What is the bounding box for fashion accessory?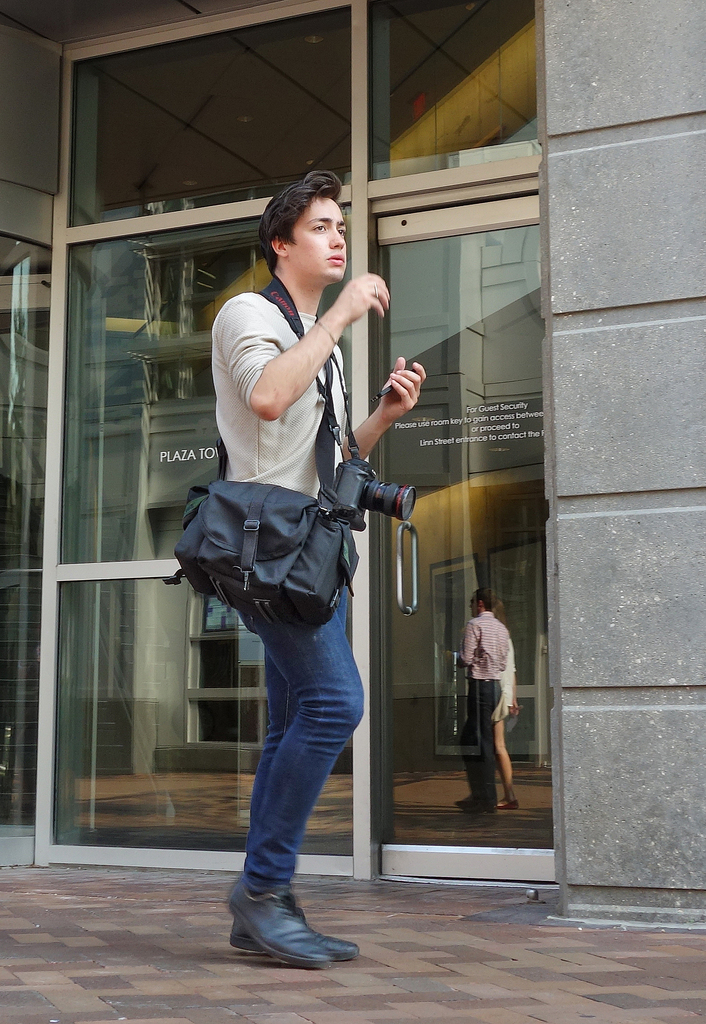
<box>172,269,341,619</box>.
